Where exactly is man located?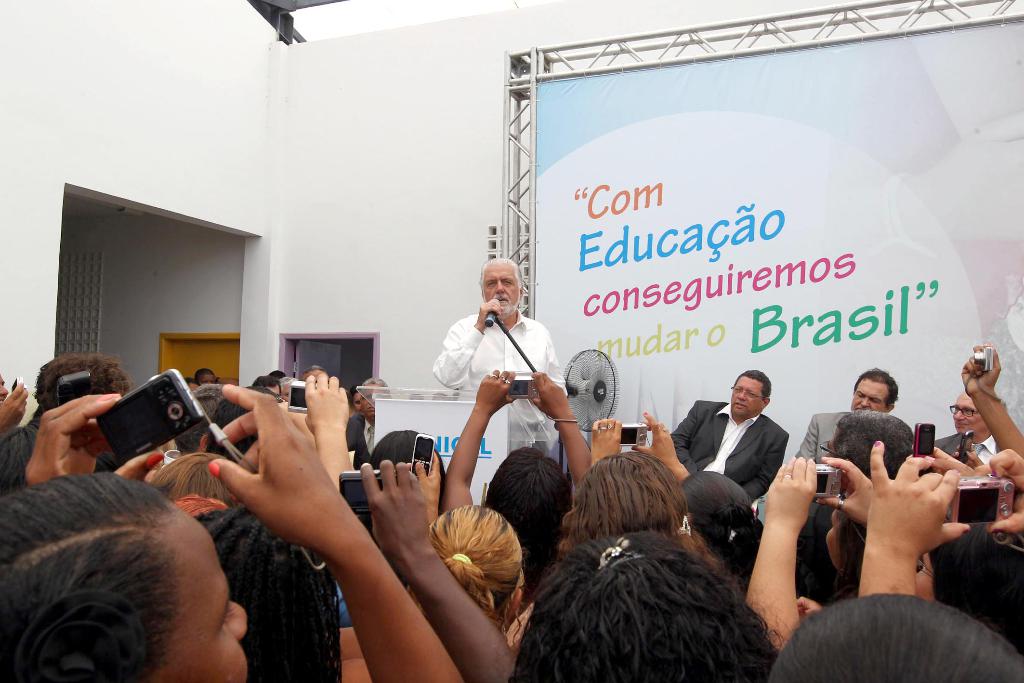
Its bounding box is {"x1": 428, "y1": 256, "x2": 564, "y2": 456}.
